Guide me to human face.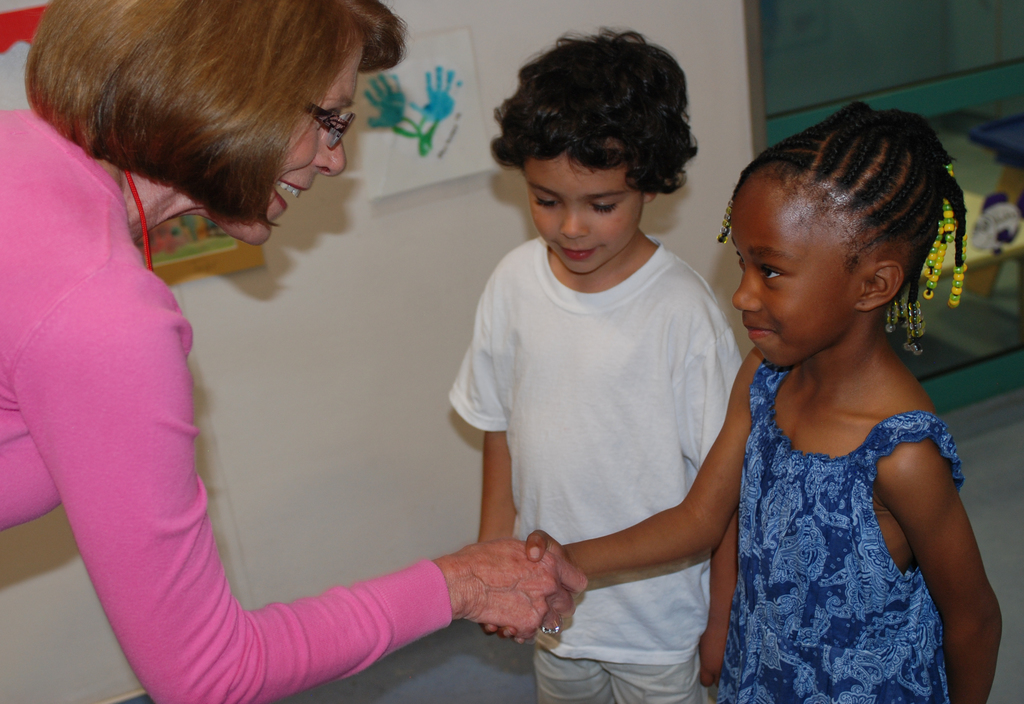
Guidance: [519,145,640,279].
